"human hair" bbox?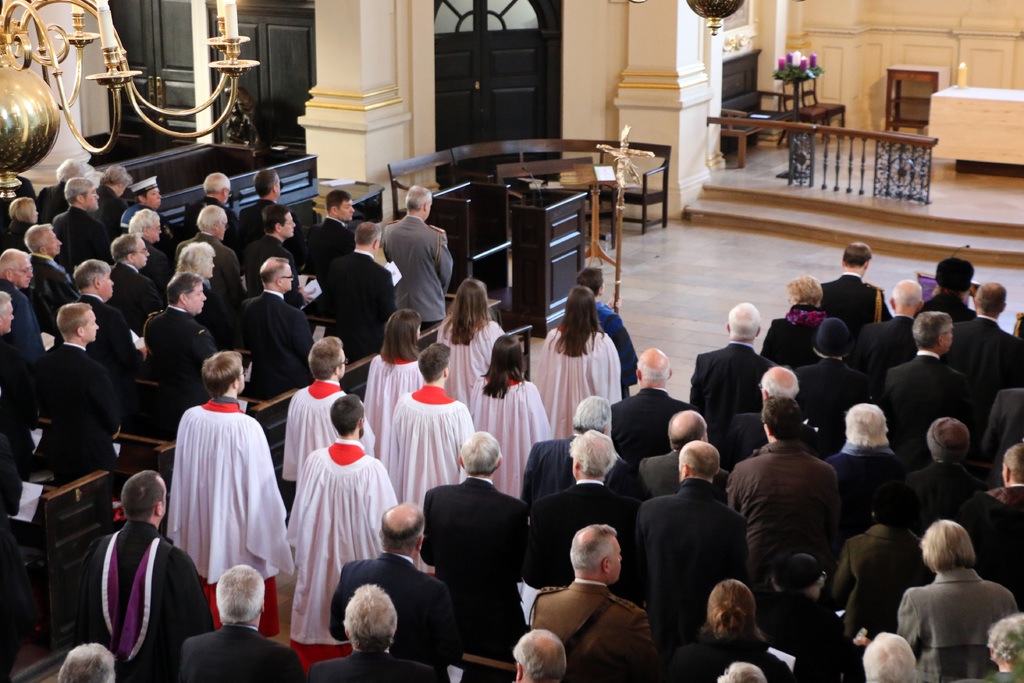
[974,280,1005,317]
